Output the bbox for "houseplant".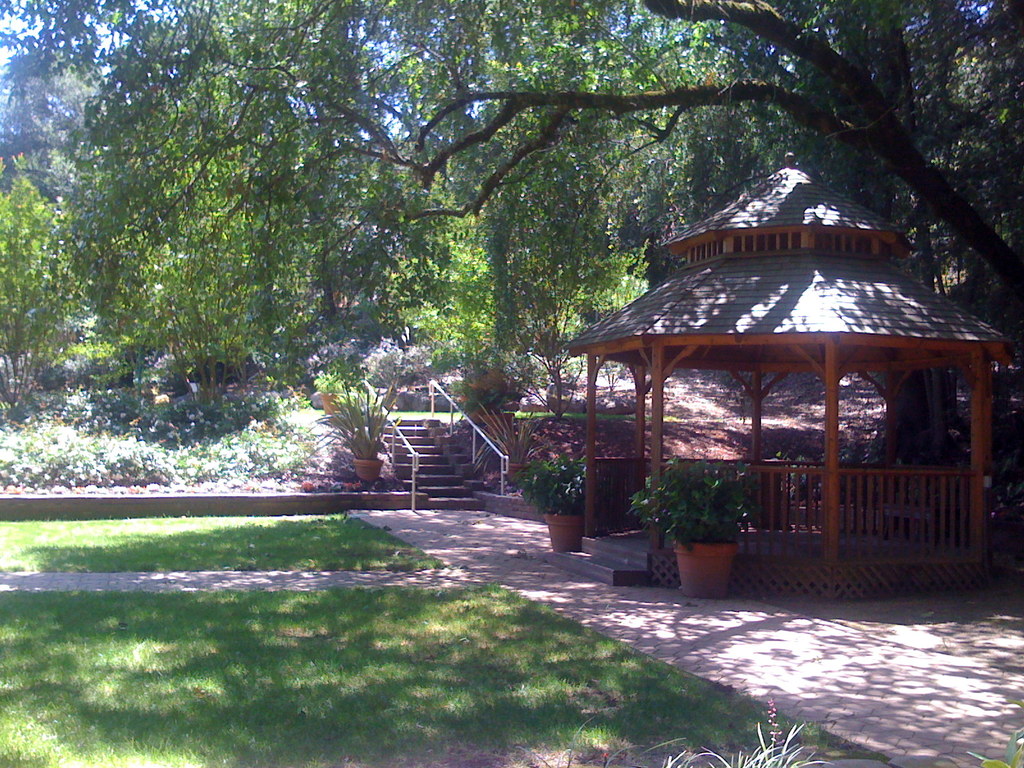
locate(307, 379, 402, 484).
